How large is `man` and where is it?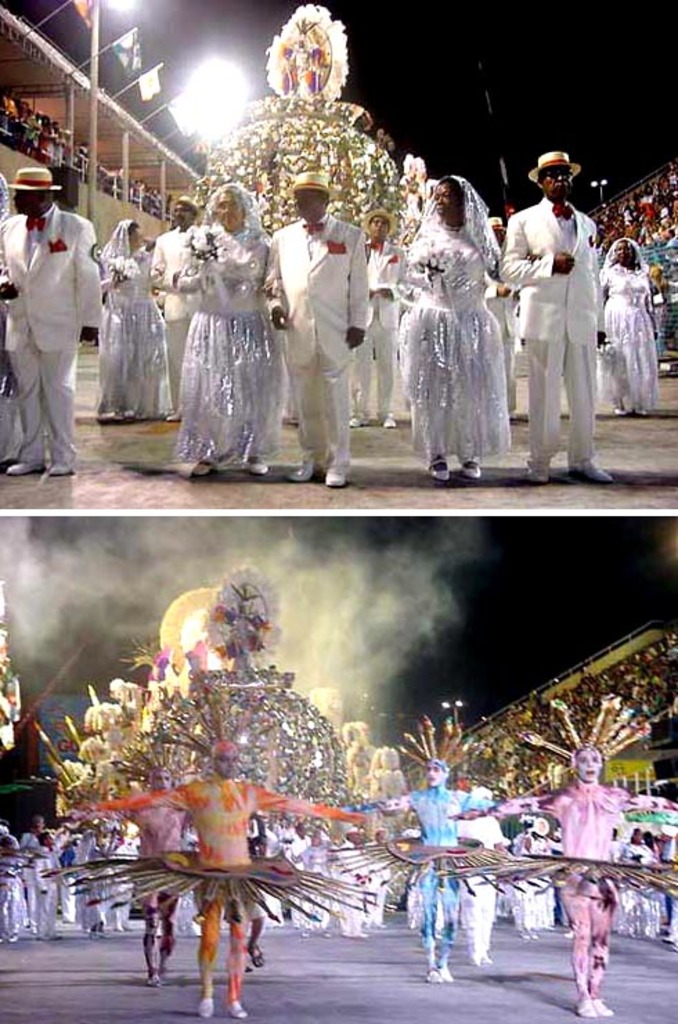
Bounding box: [498, 151, 614, 490].
